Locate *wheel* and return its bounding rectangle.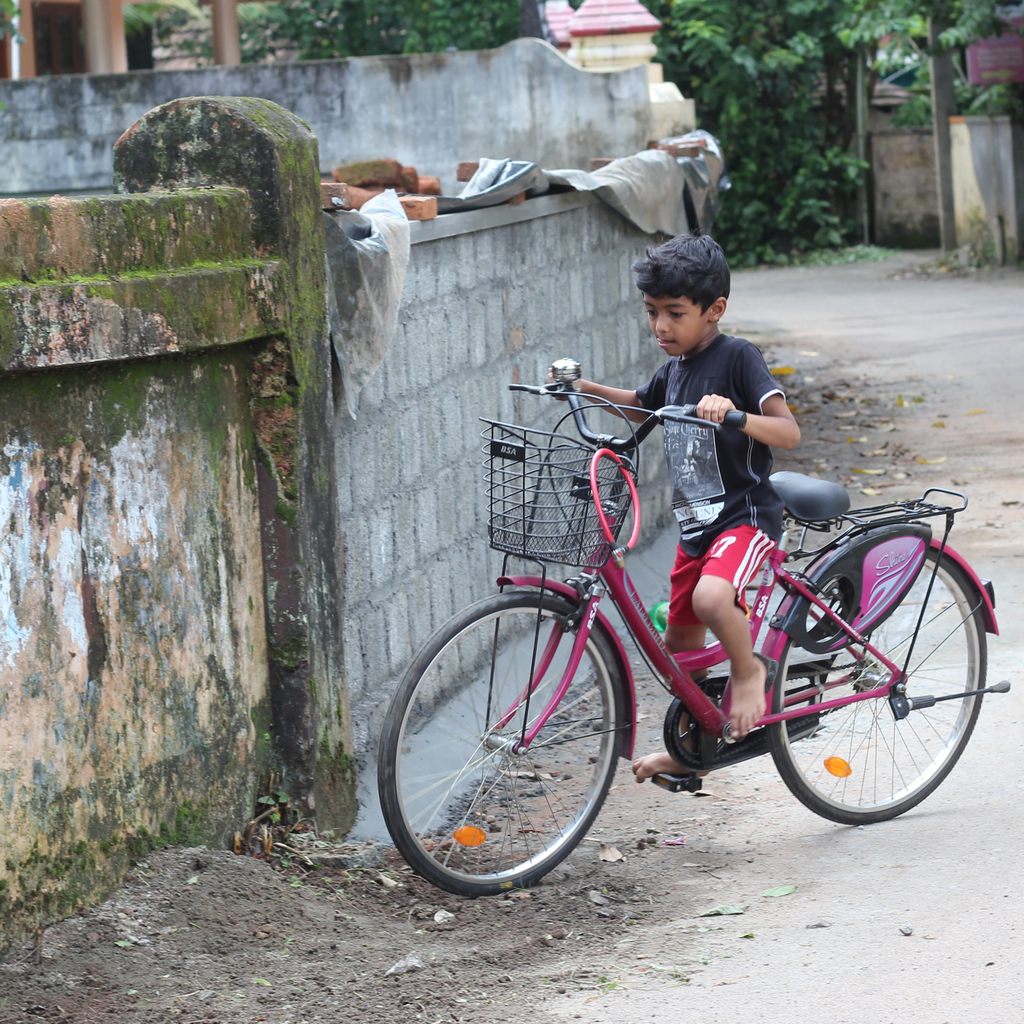
left=762, top=543, right=987, bottom=826.
